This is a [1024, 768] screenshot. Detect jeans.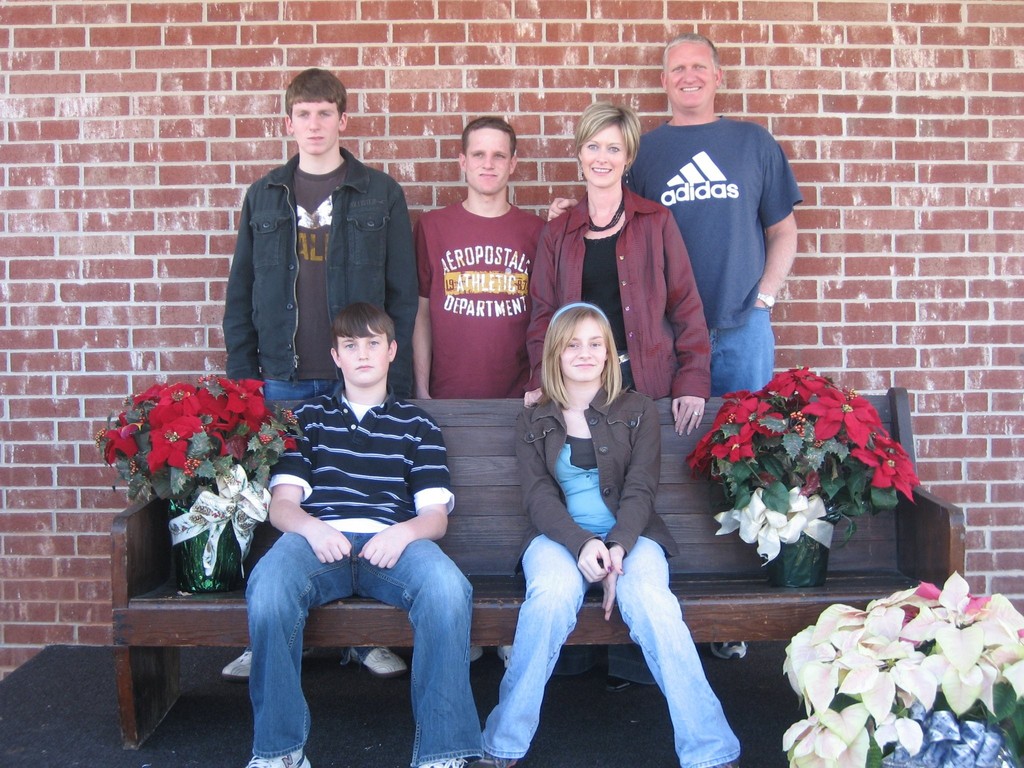
l=262, t=381, r=329, b=395.
